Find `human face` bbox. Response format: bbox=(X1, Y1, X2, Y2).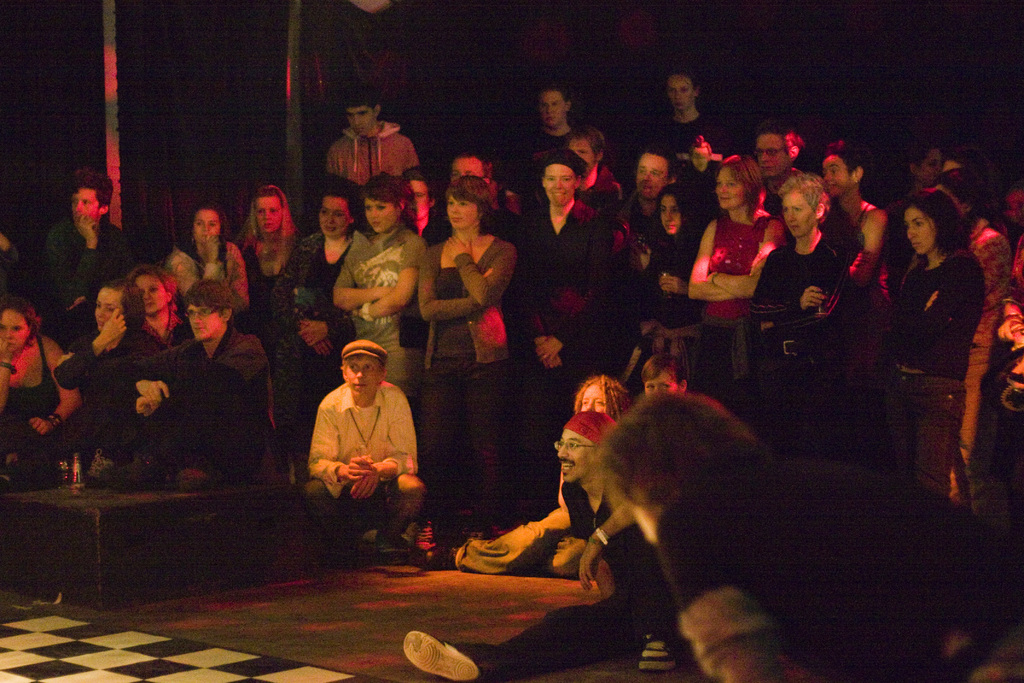
bbox=(257, 196, 284, 234).
